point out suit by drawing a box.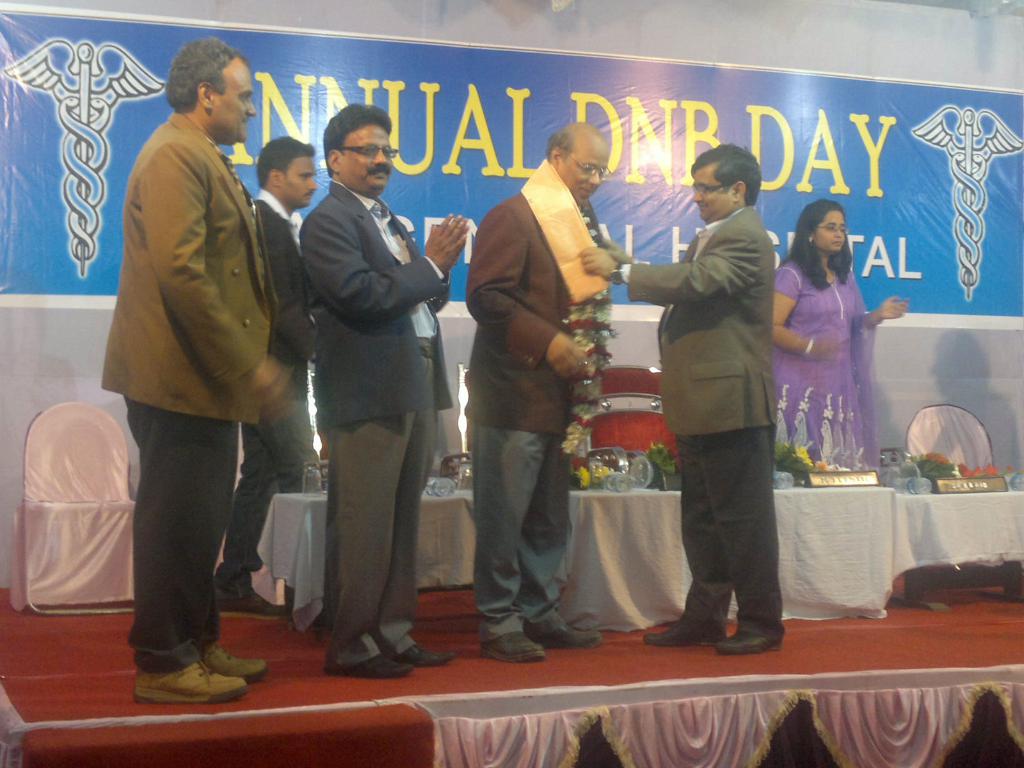
461,185,579,643.
